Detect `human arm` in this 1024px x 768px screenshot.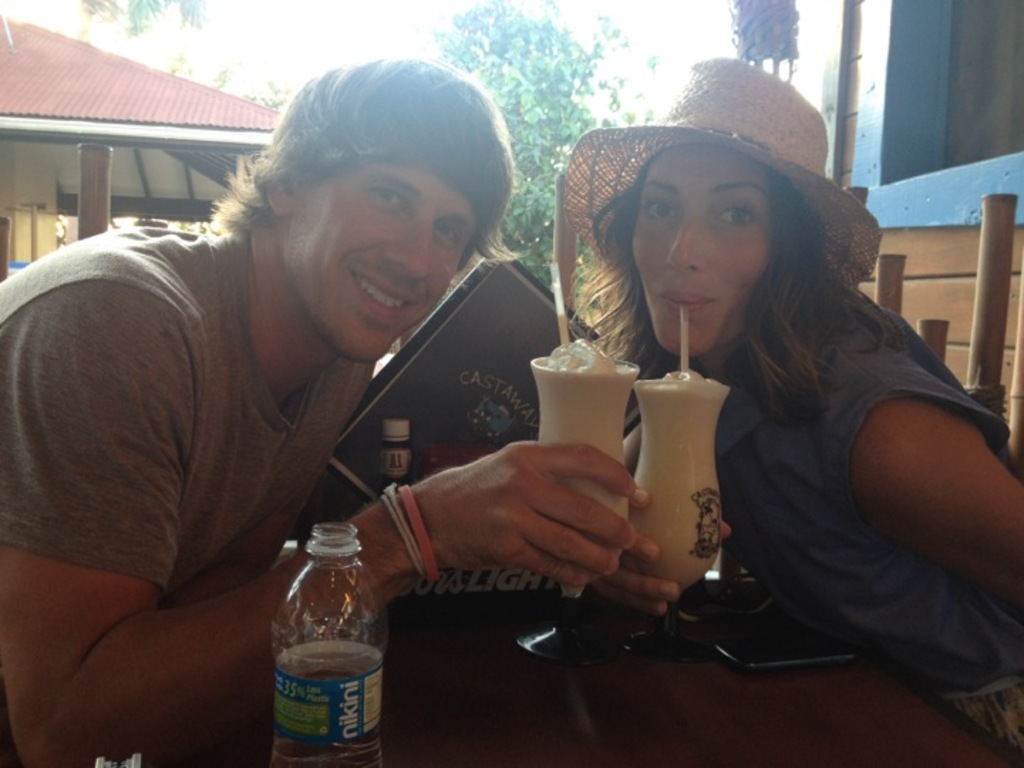
Detection: rect(161, 462, 321, 604).
